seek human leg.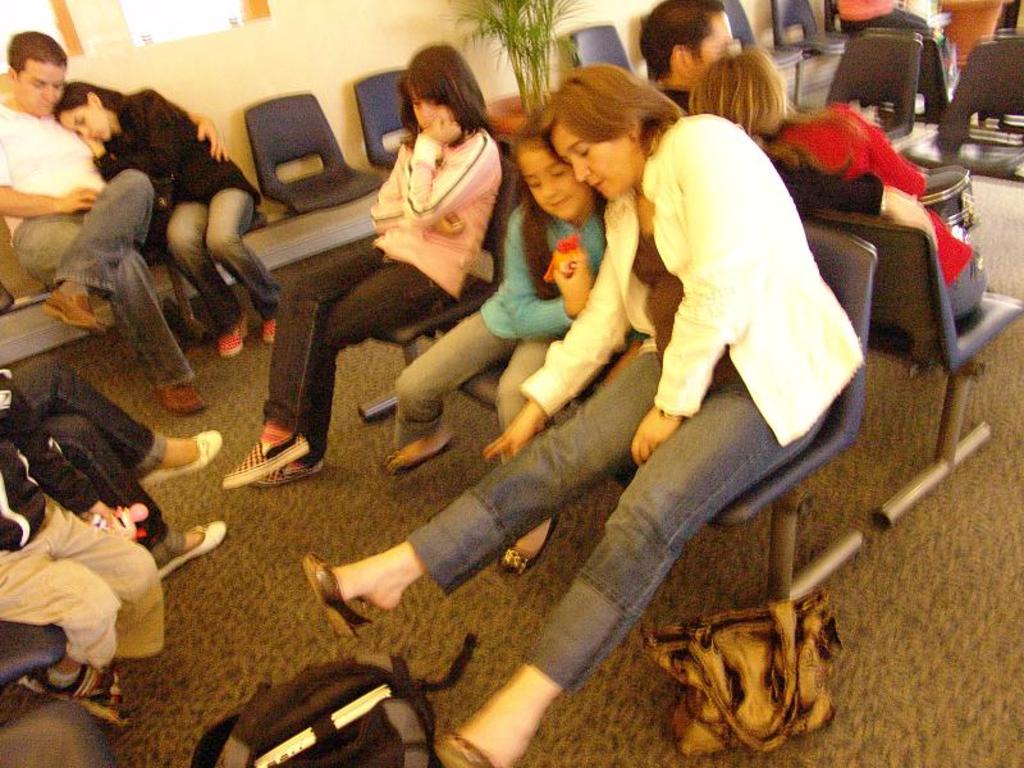
x1=207 y1=243 x2=388 y2=489.
